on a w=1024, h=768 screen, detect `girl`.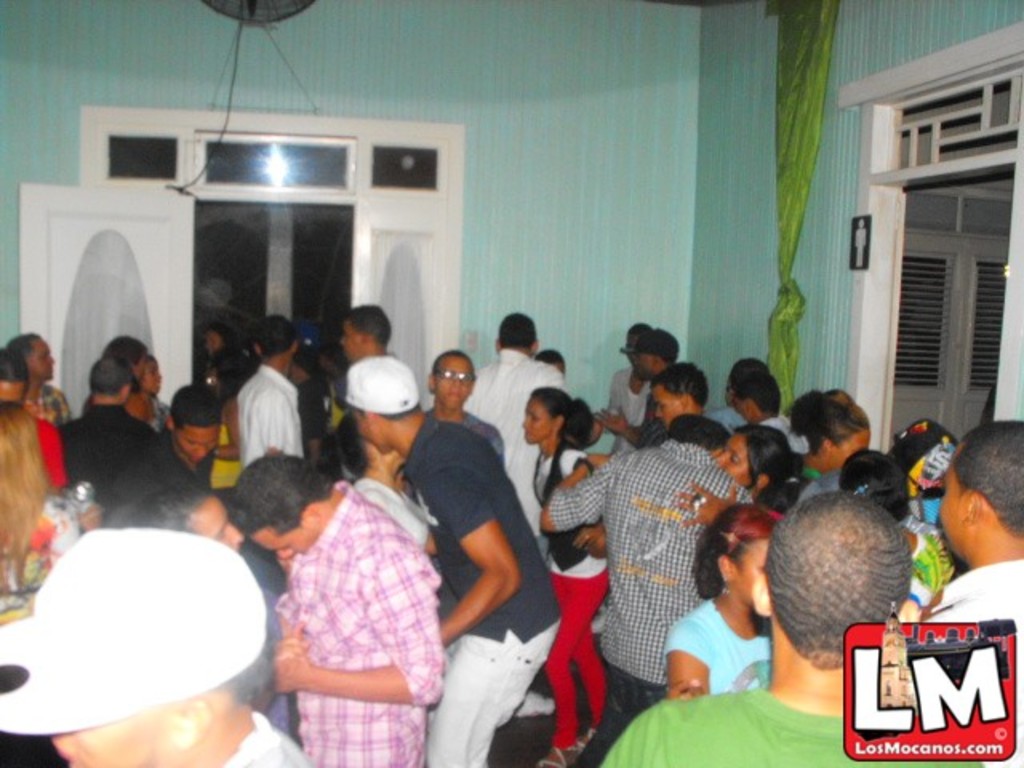
rect(517, 382, 621, 766).
